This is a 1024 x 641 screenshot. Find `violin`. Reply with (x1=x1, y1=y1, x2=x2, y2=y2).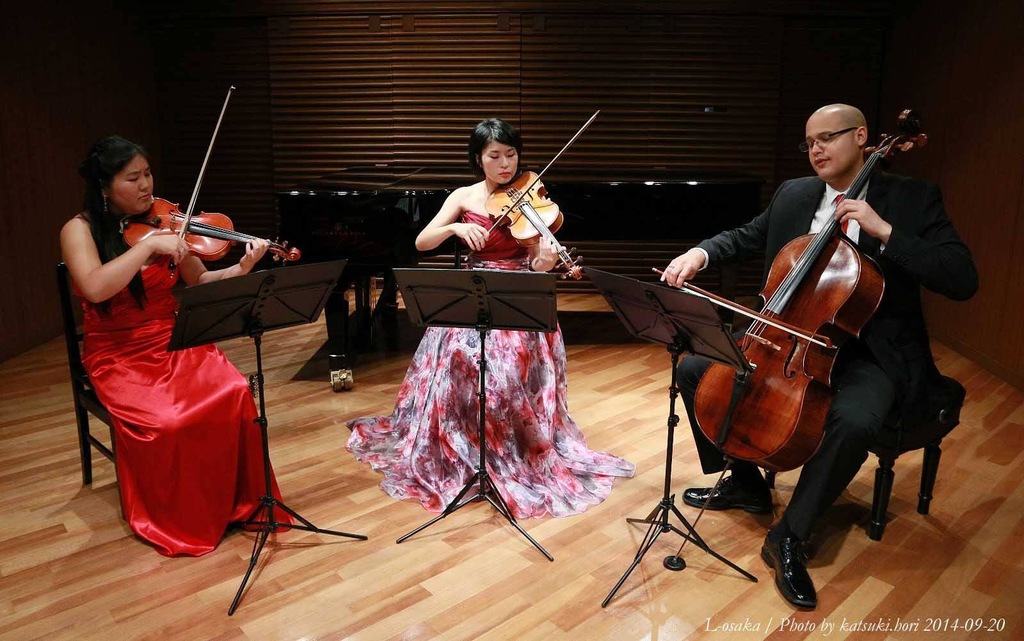
(x1=114, y1=78, x2=301, y2=282).
